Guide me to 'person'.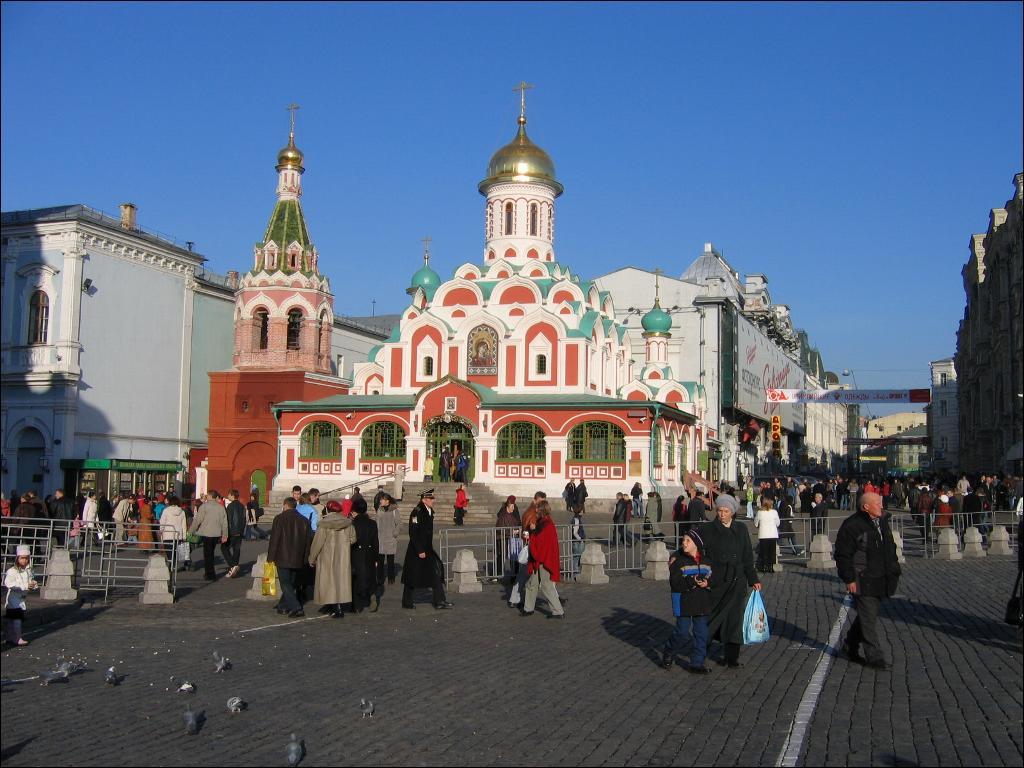
Guidance: l=378, t=503, r=395, b=587.
